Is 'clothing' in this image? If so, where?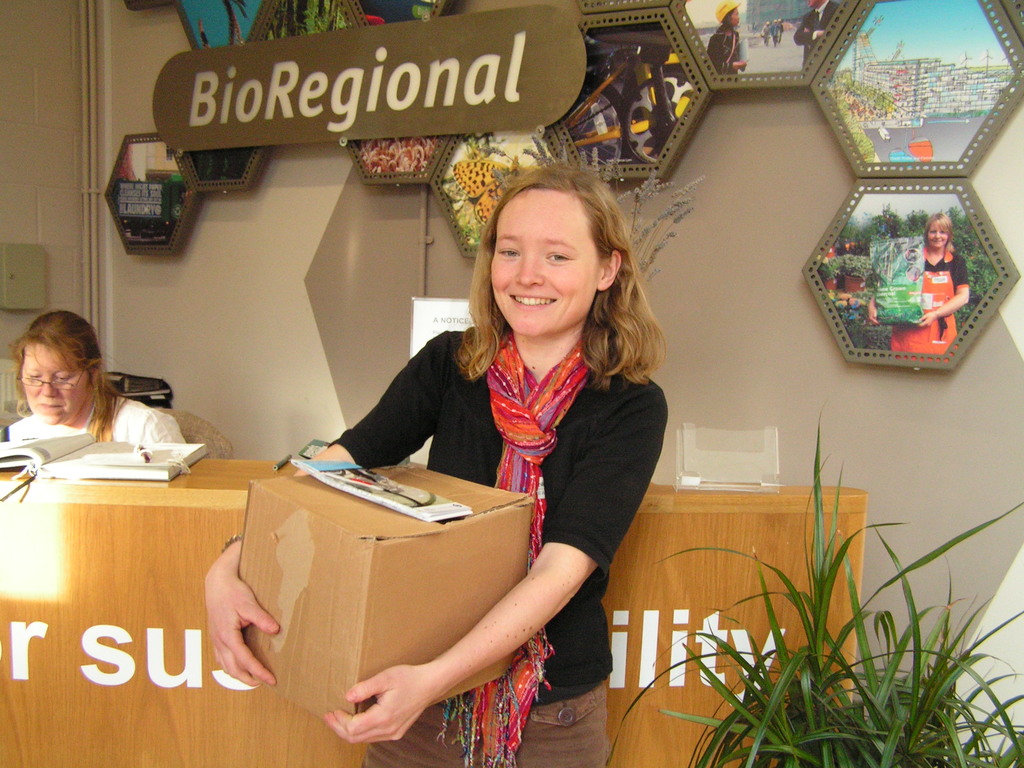
Yes, at {"x1": 888, "y1": 246, "x2": 973, "y2": 355}.
